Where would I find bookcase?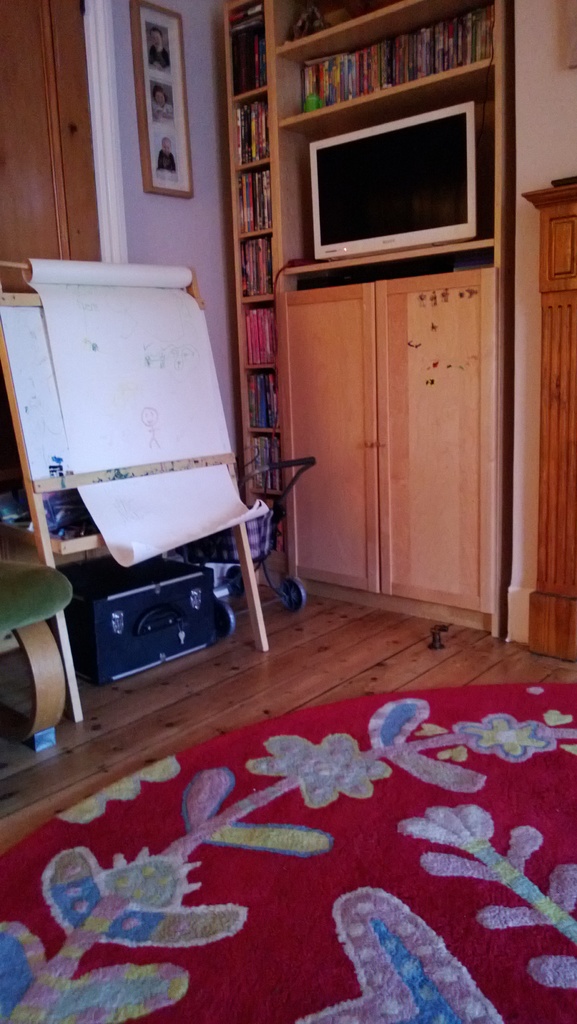
At BBox(221, 0, 288, 574).
